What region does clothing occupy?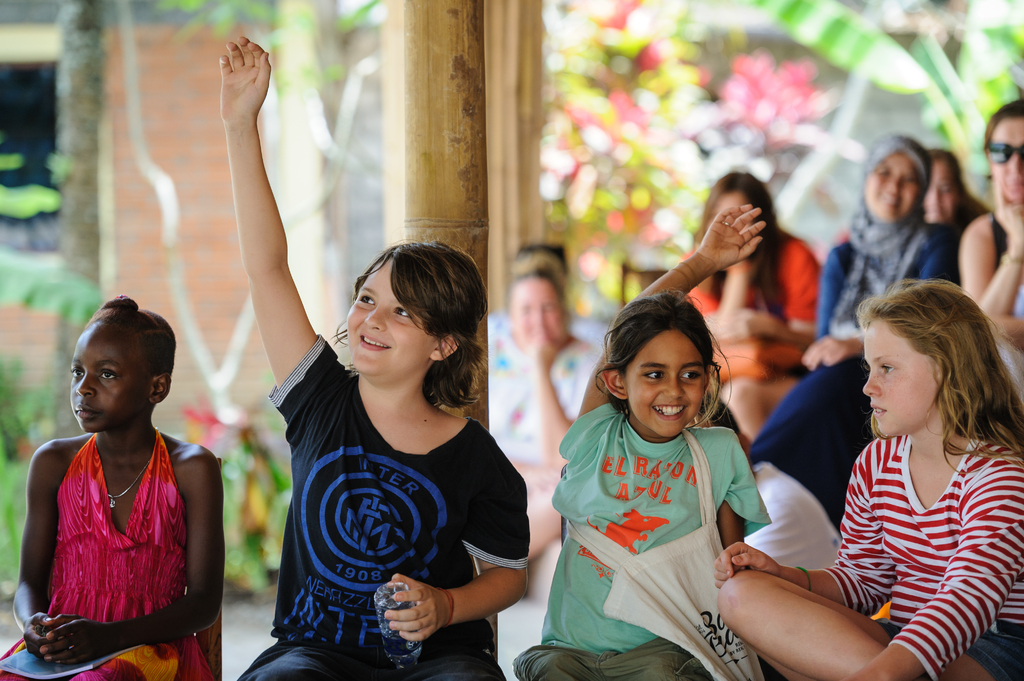
locate(826, 435, 1023, 680).
